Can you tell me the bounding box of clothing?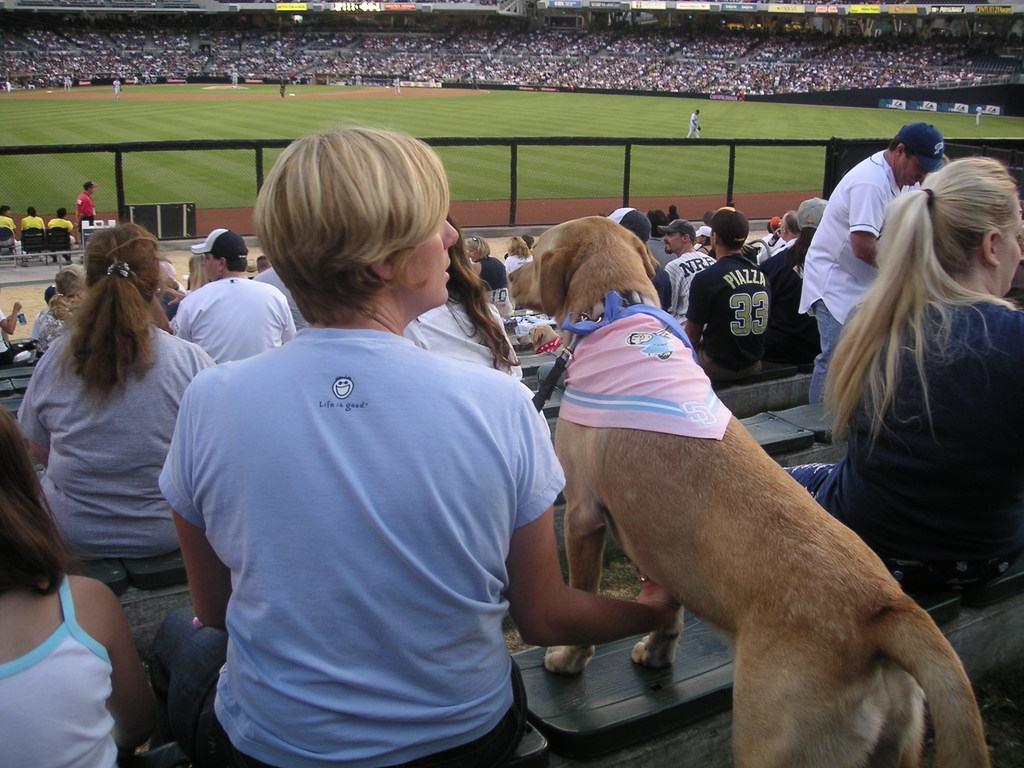
[0,309,10,357].
